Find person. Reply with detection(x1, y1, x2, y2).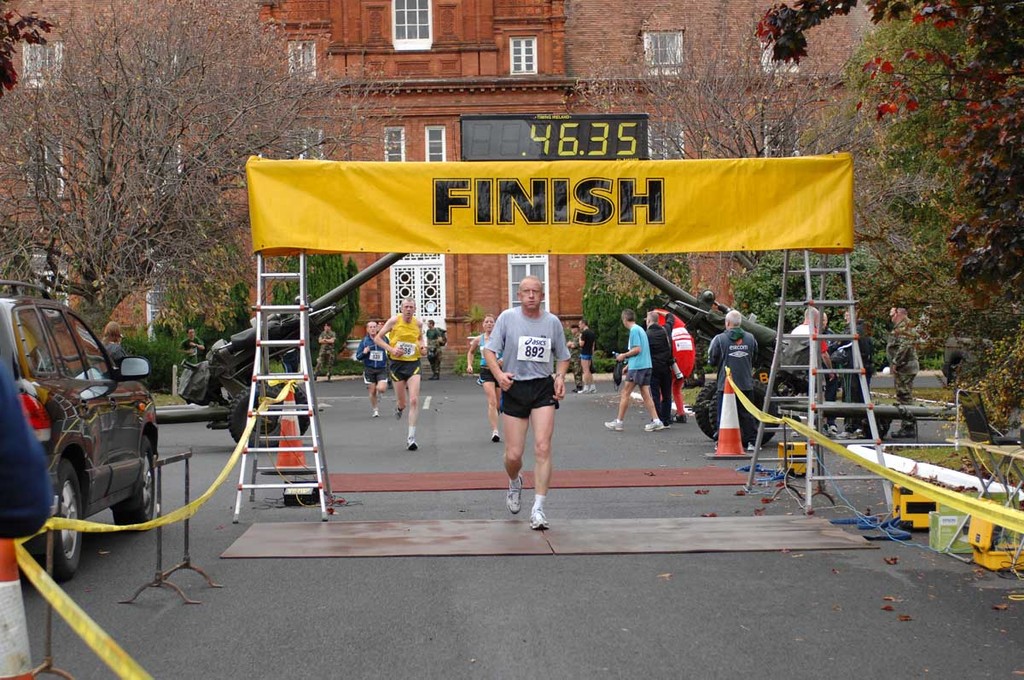
detection(695, 308, 757, 471).
